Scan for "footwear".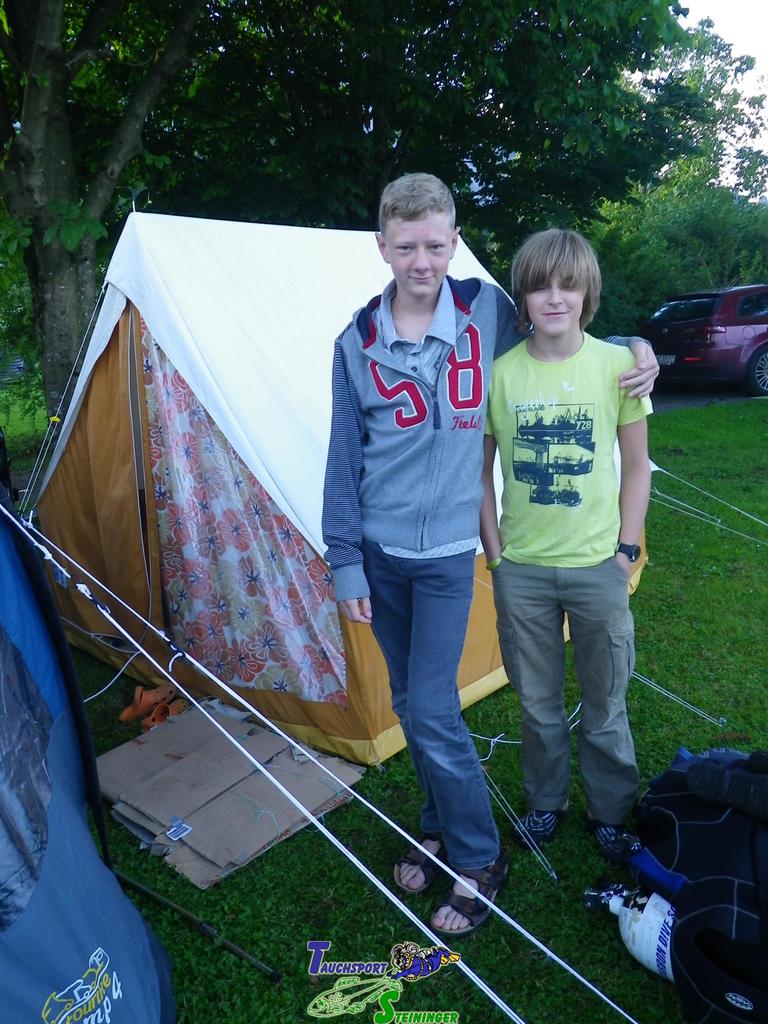
Scan result: 389 831 452 892.
